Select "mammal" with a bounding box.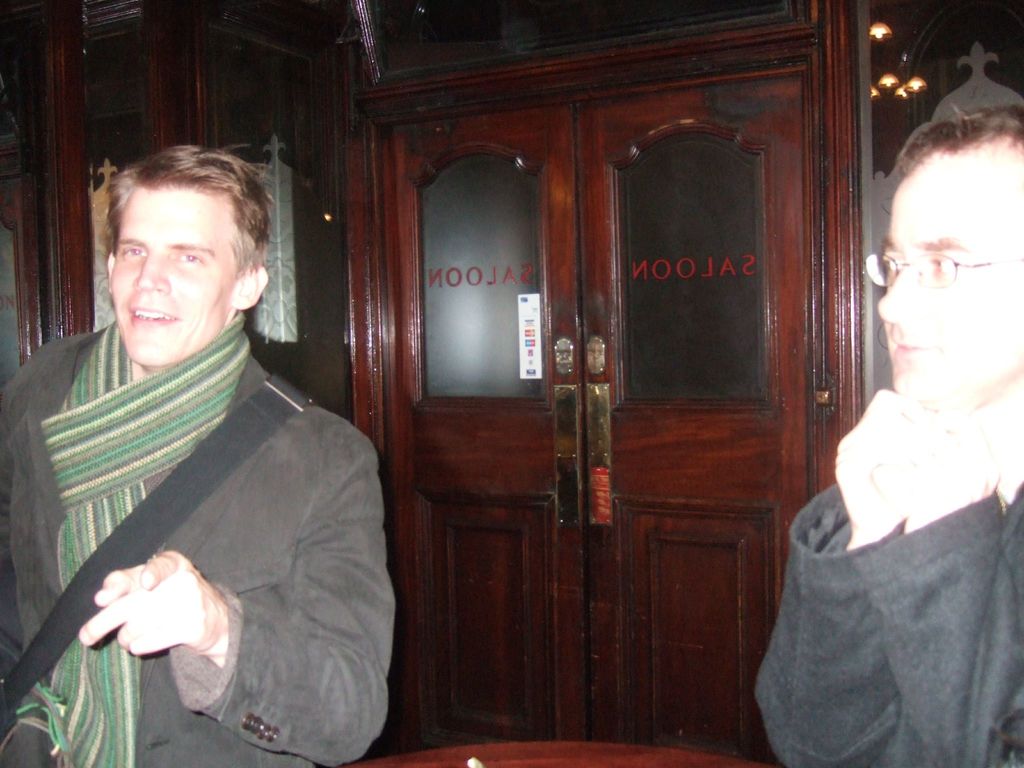
crop(3, 169, 378, 767).
